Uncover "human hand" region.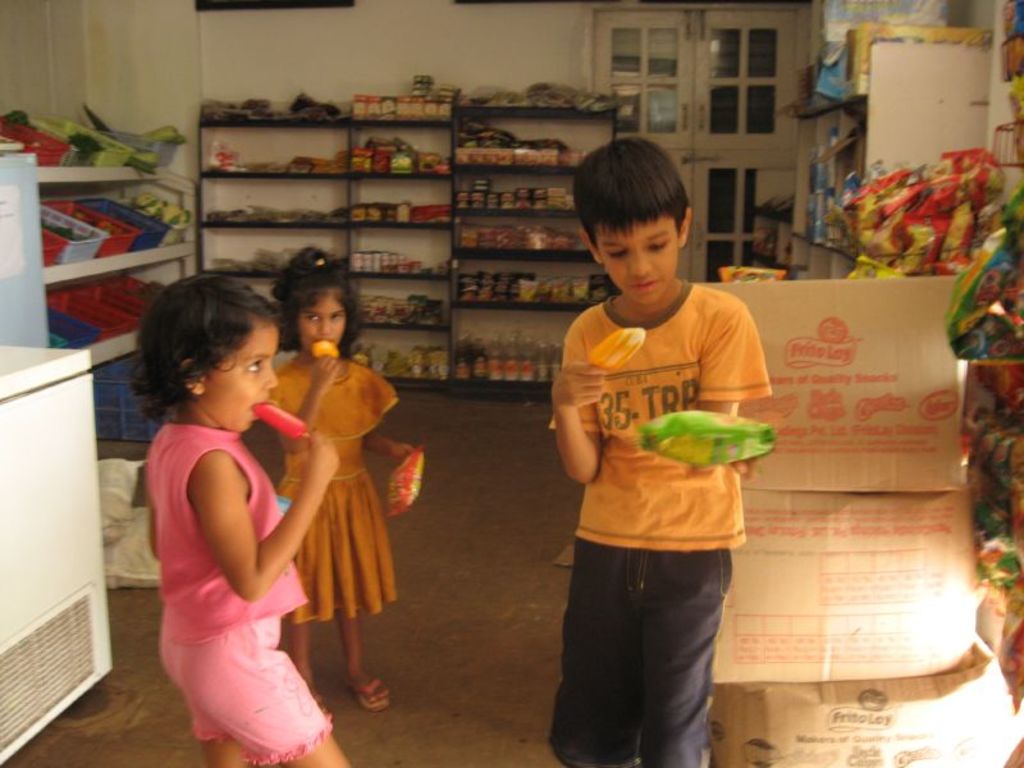
Uncovered: [552, 362, 605, 408].
